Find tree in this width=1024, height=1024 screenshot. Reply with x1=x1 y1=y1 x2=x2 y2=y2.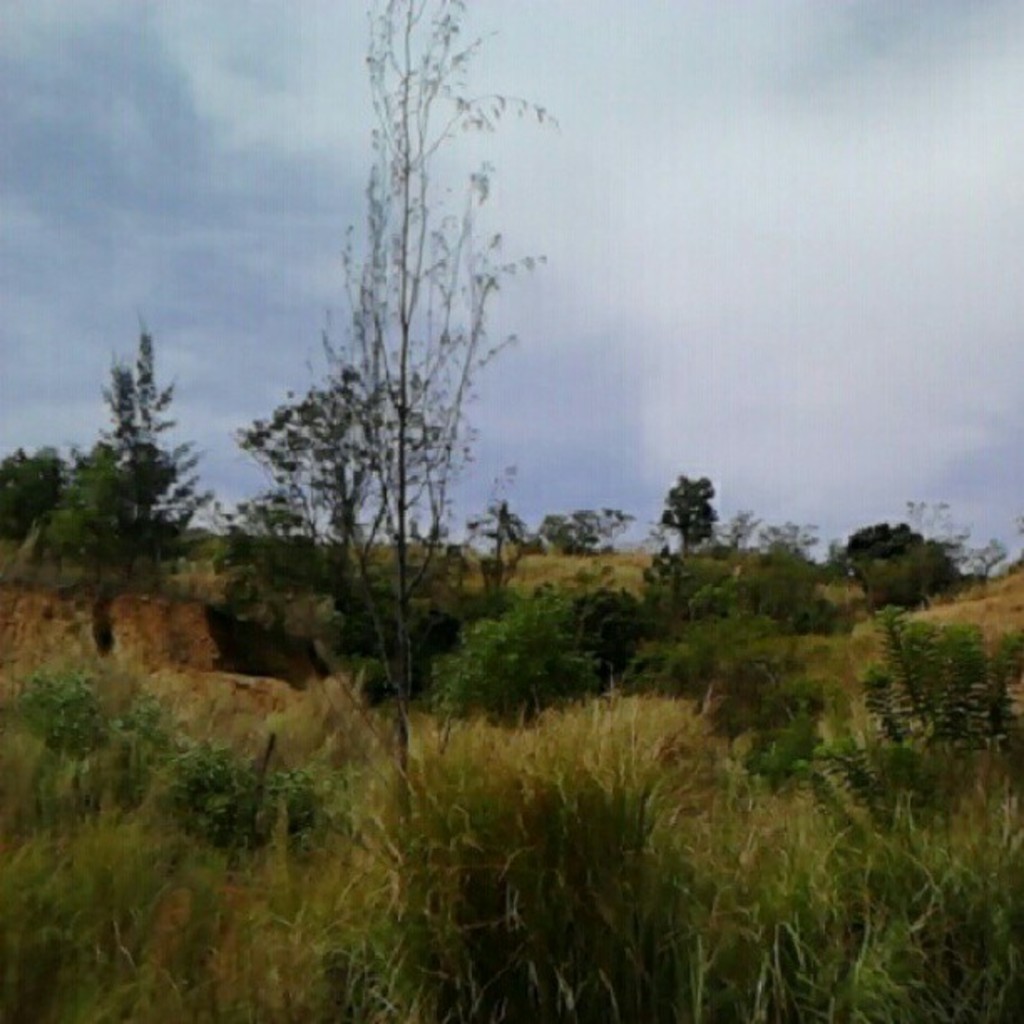
x1=442 y1=470 x2=534 y2=619.
